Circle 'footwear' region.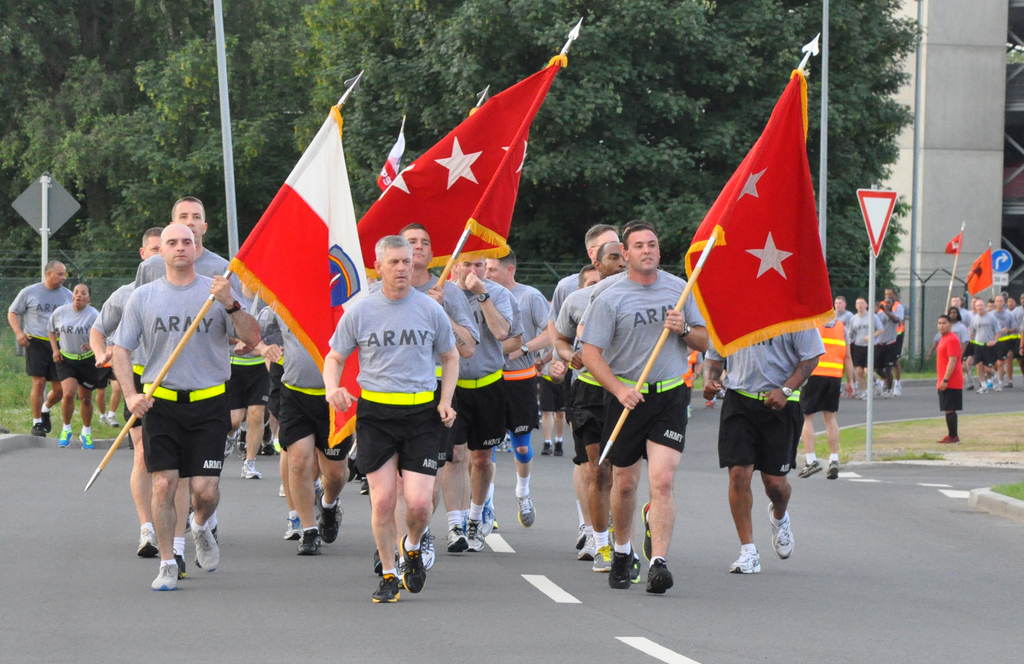
Region: box(369, 555, 384, 572).
